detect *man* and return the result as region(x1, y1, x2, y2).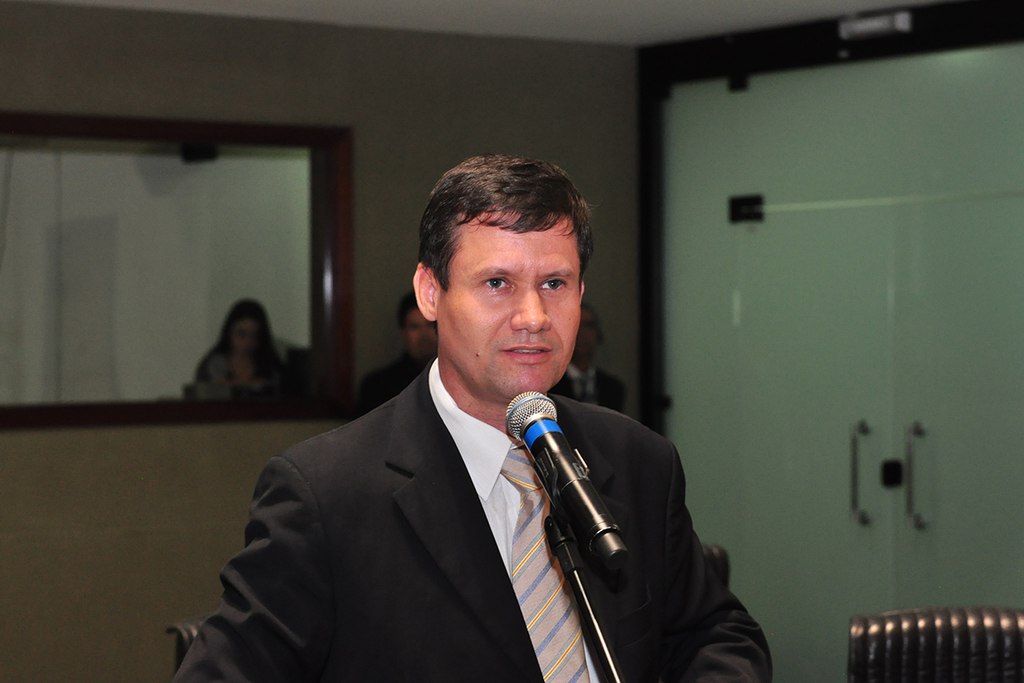
region(192, 183, 743, 674).
